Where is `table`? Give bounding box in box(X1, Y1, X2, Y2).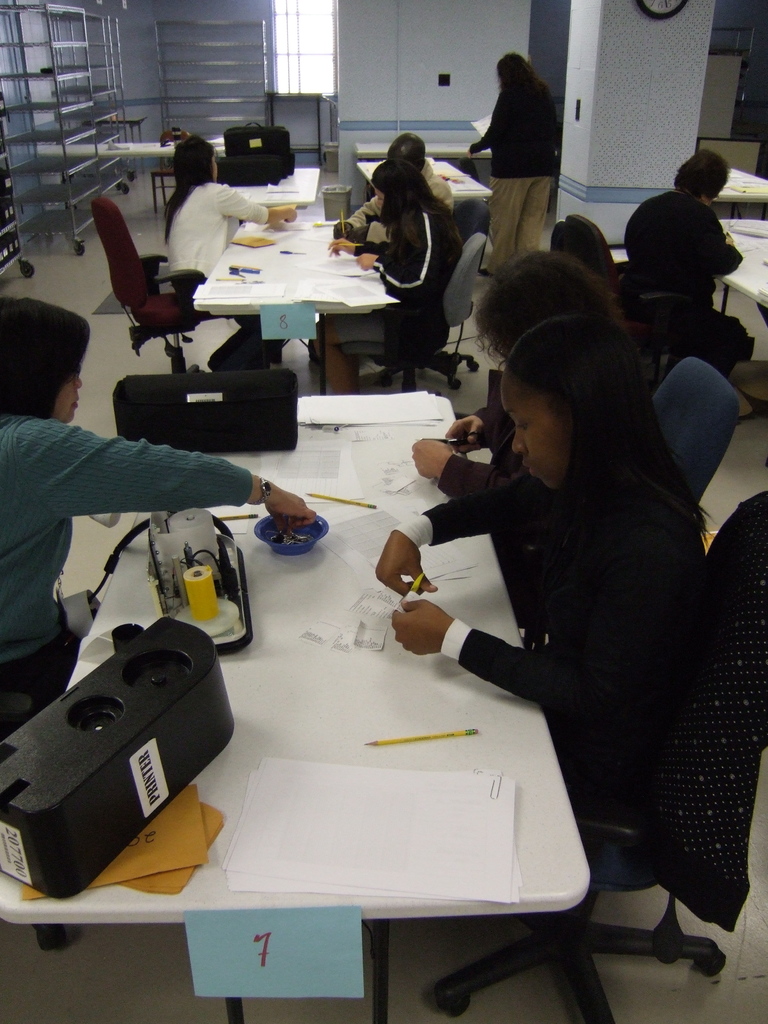
box(198, 209, 381, 400).
